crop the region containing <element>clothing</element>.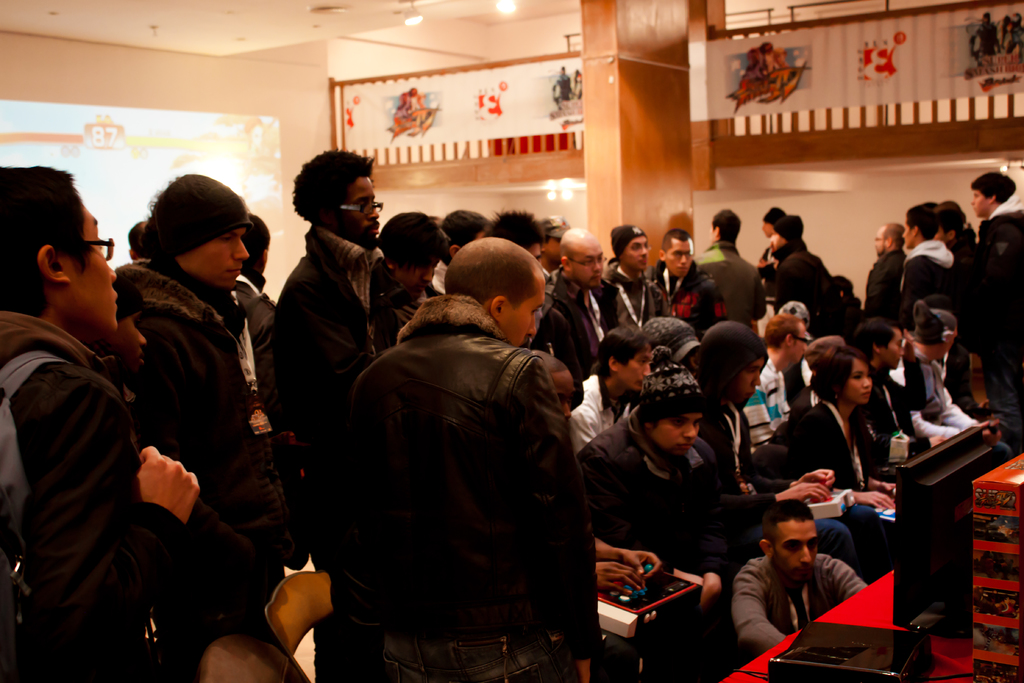
Crop region: rect(772, 240, 828, 331).
